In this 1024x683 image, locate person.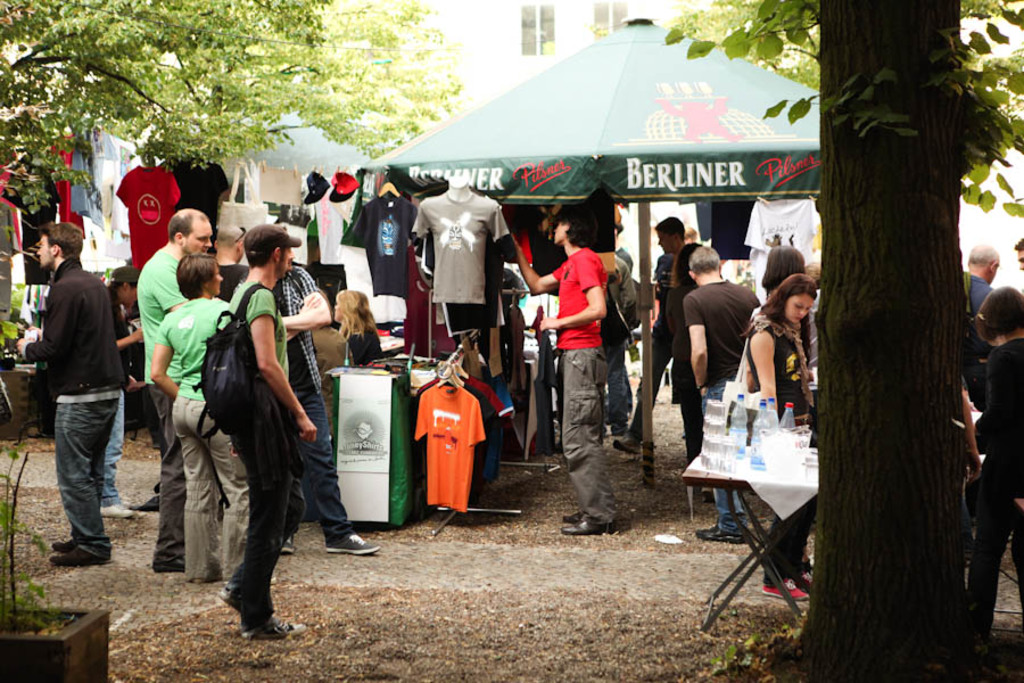
Bounding box: [215, 221, 322, 642].
